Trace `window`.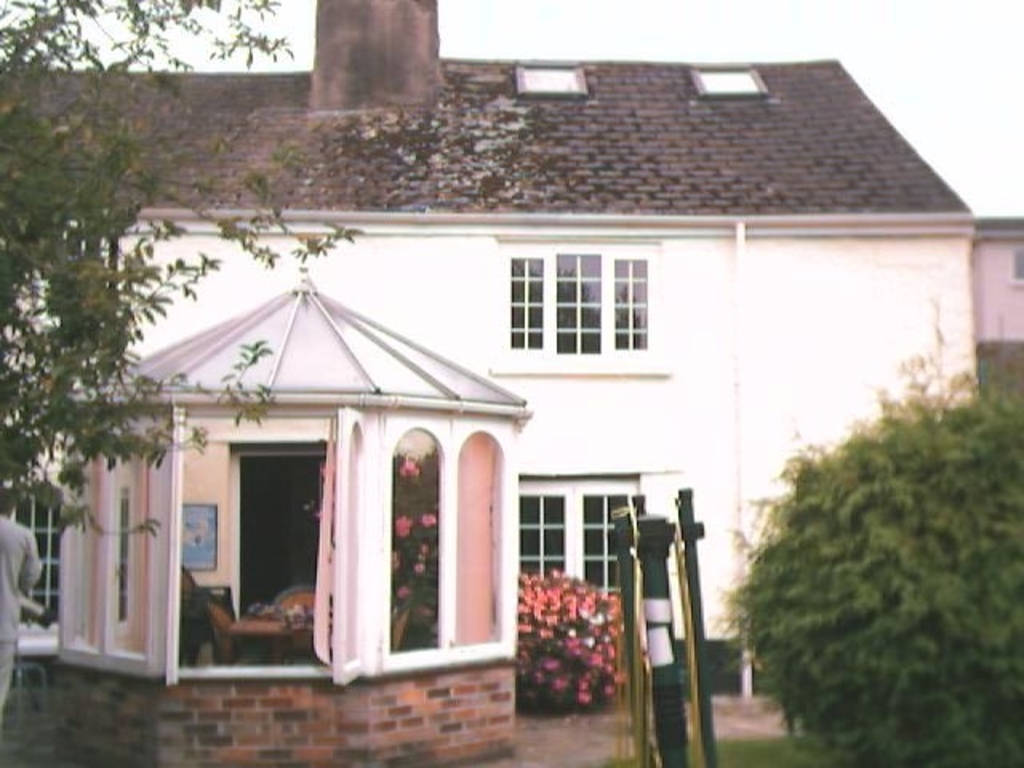
Traced to [502,245,683,360].
